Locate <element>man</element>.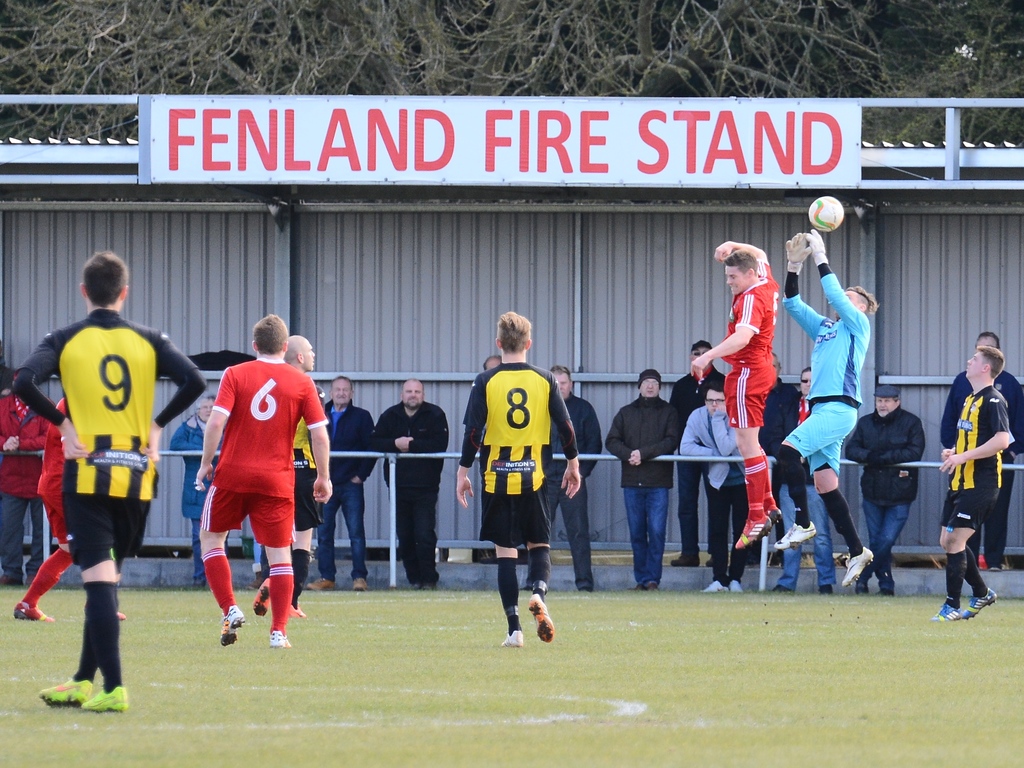
Bounding box: bbox=[252, 334, 327, 619].
